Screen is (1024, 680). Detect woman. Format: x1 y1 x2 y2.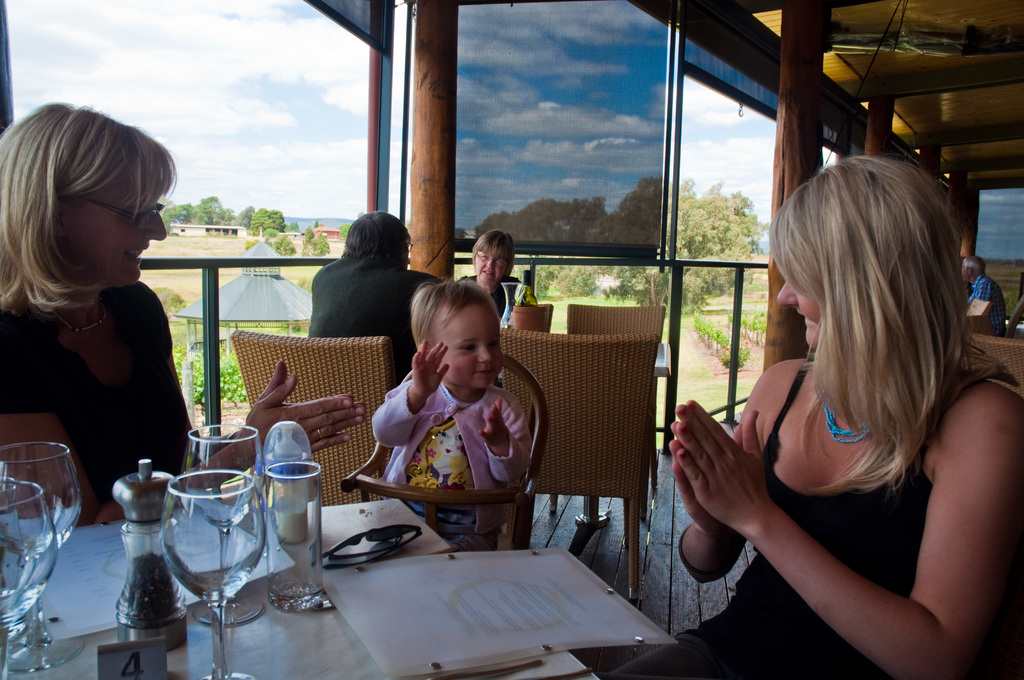
660 142 1011 679.
